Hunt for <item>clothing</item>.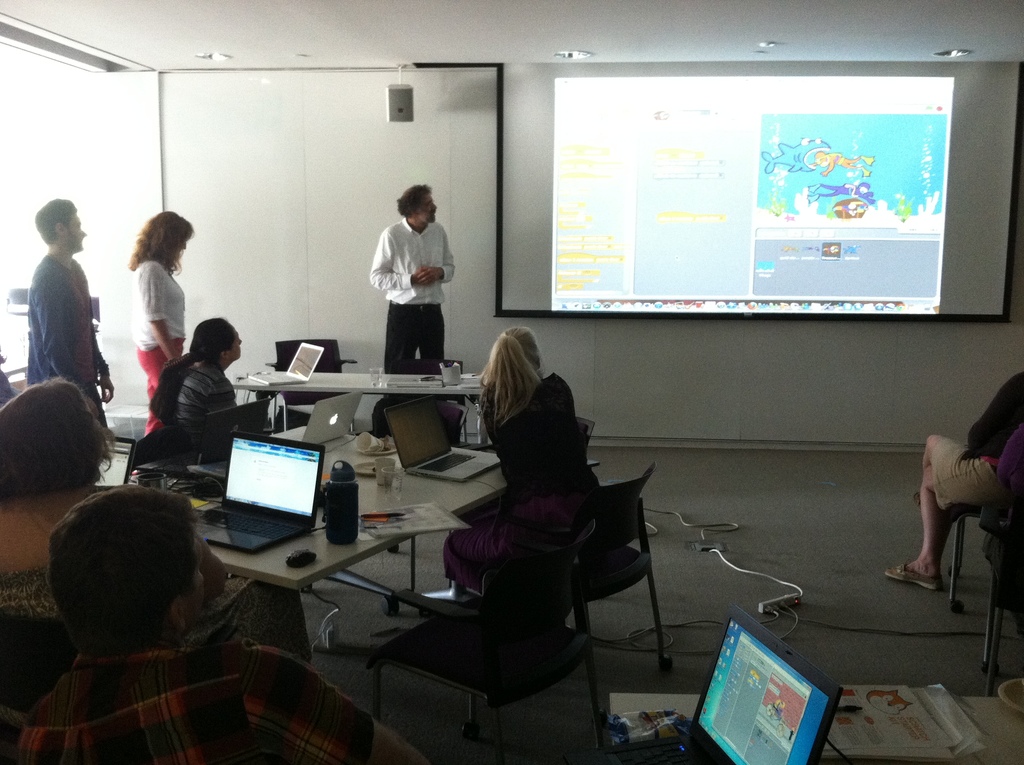
Hunted down at x1=0, y1=566, x2=316, y2=686.
